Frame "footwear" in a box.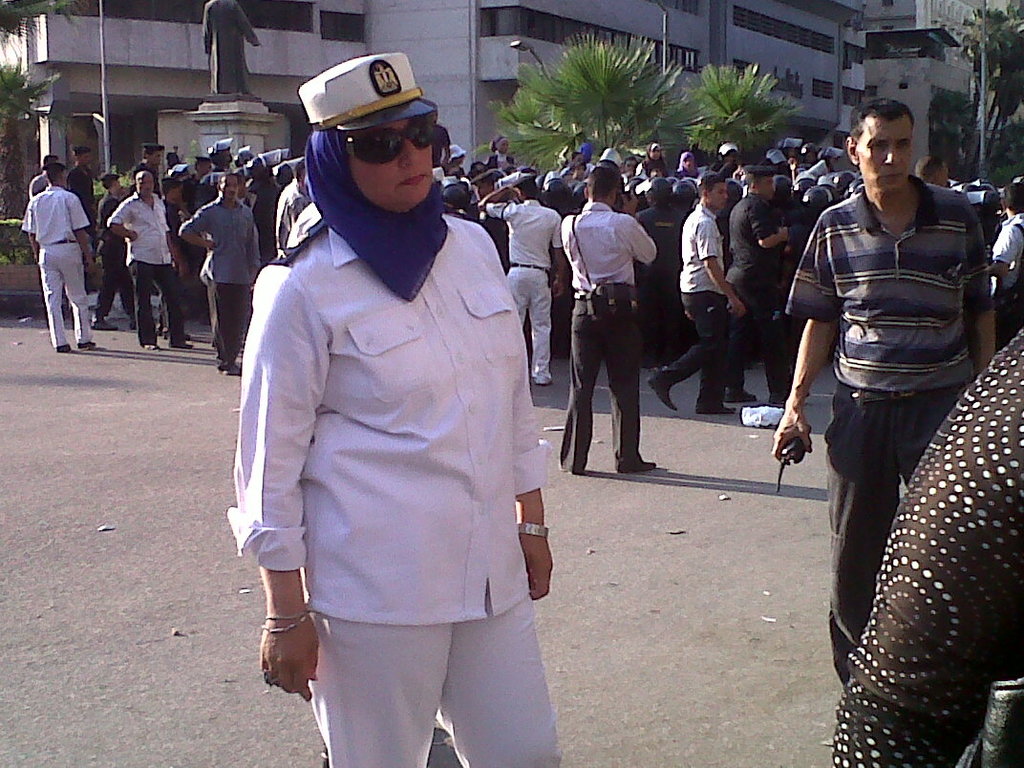
left=726, top=390, right=753, bottom=401.
